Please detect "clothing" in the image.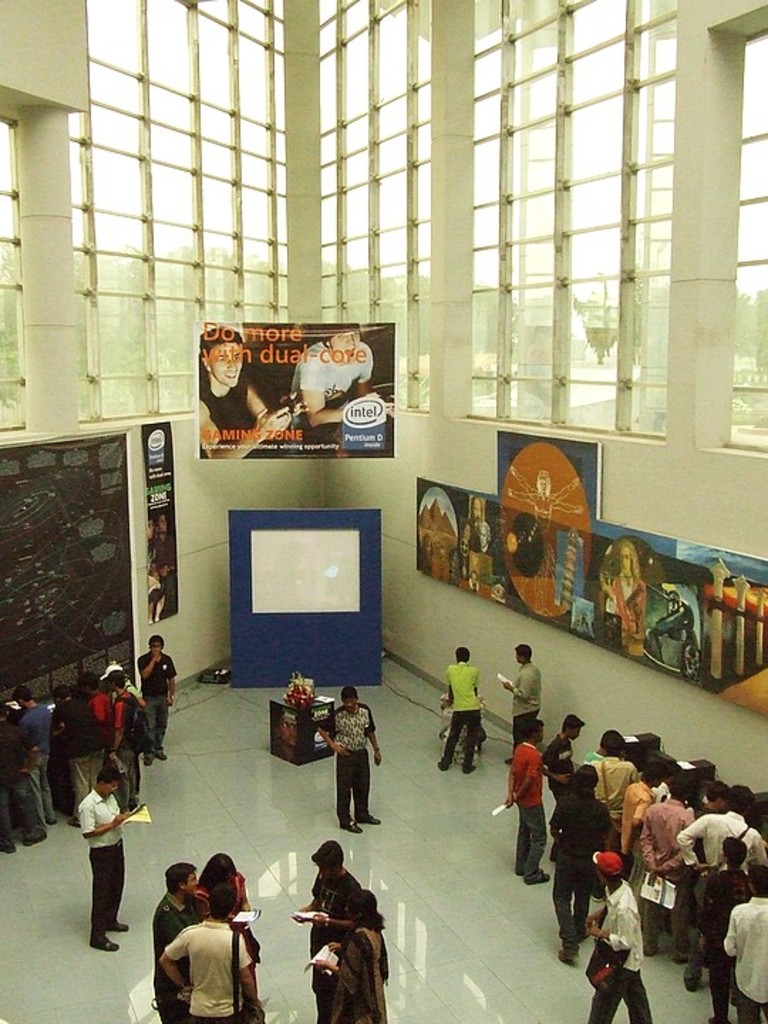
bbox=(555, 782, 604, 947).
